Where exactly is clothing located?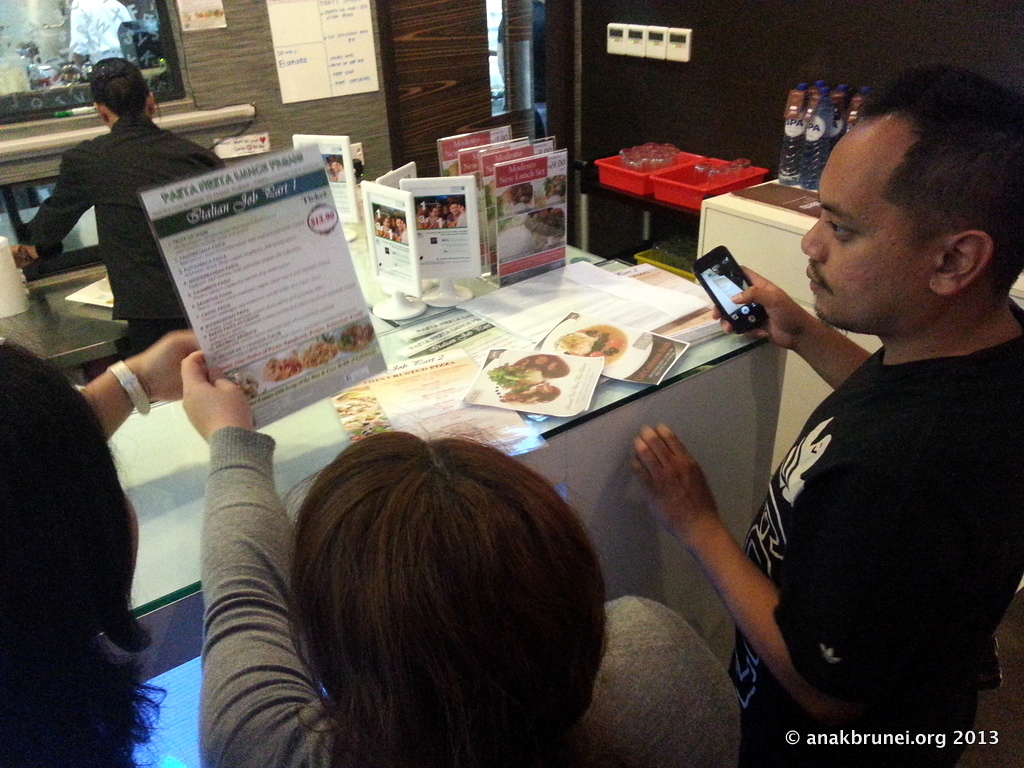
Its bounding box is x1=24, y1=112, x2=227, y2=353.
